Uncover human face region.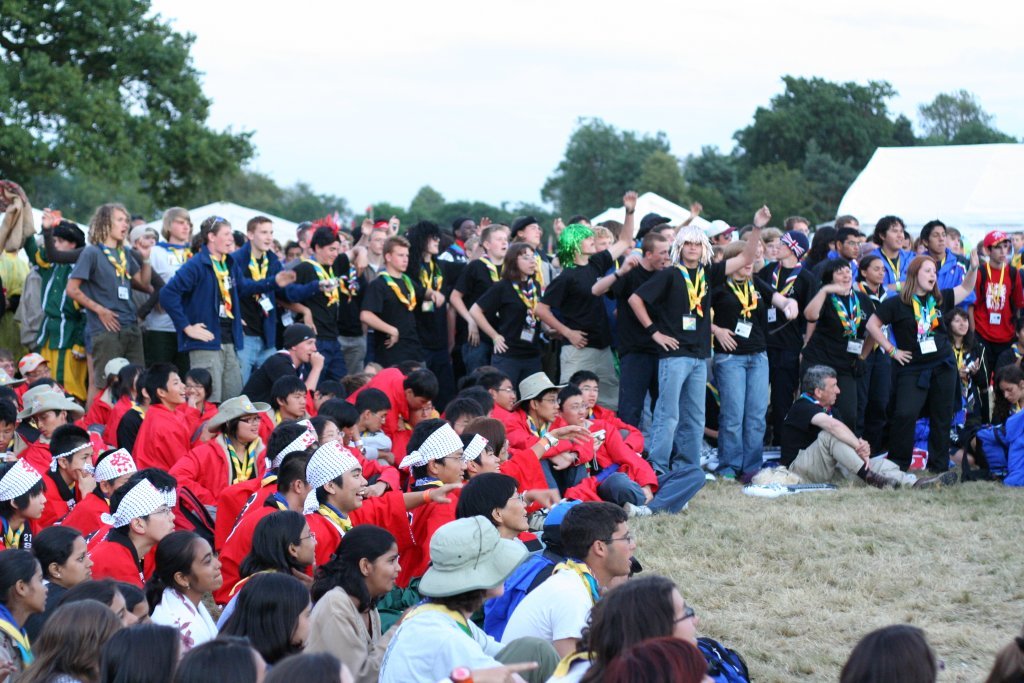
Uncovered: {"left": 55, "top": 239, "right": 71, "bottom": 251}.
